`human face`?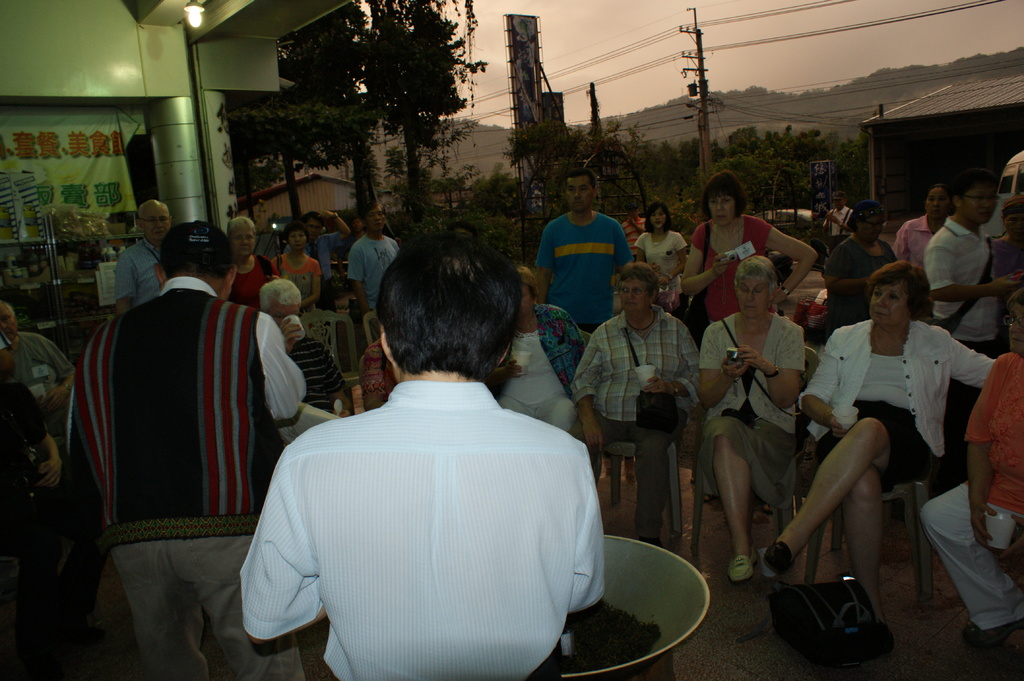
272/297/297/318
